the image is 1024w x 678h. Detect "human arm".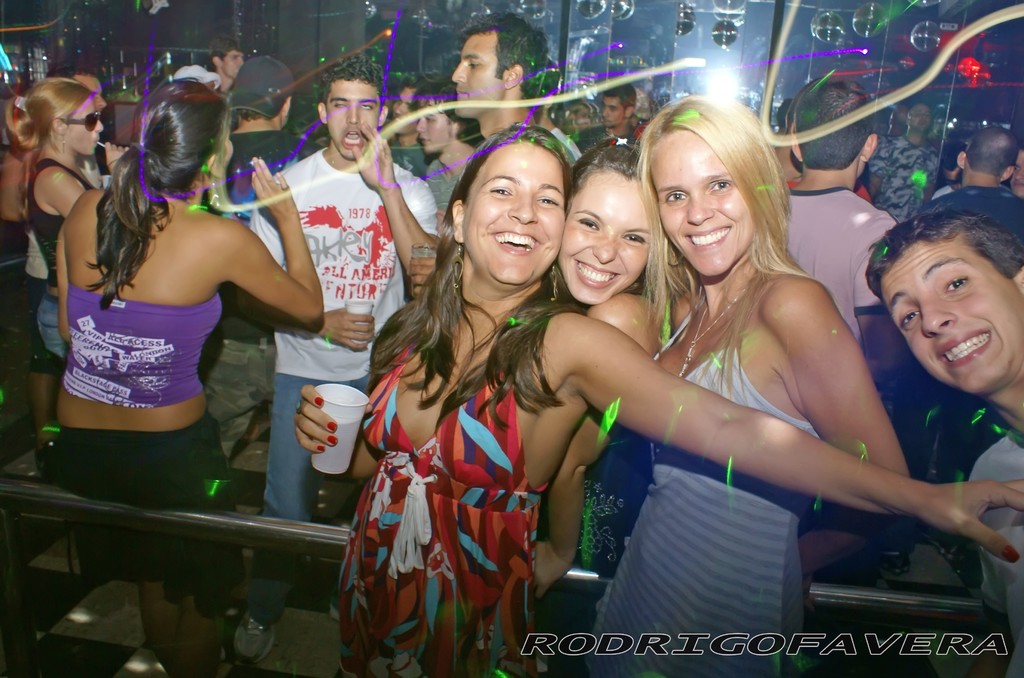
Detection: <region>568, 319, 1023, 563</region>.
